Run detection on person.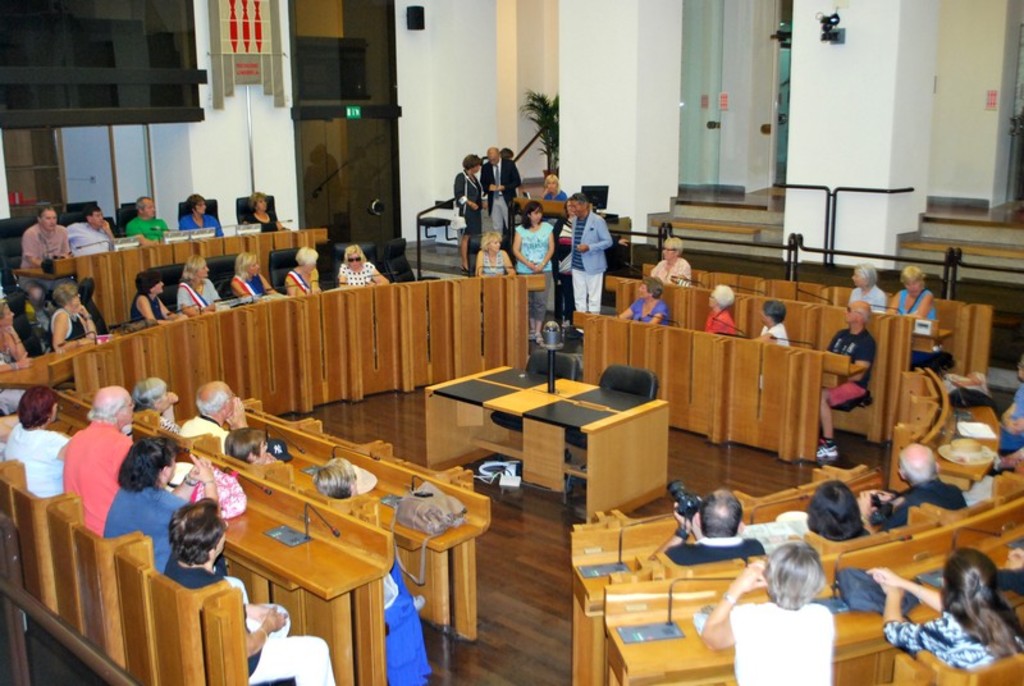
Result: [x1=993, y1=541, x2=1023, y2=593].
